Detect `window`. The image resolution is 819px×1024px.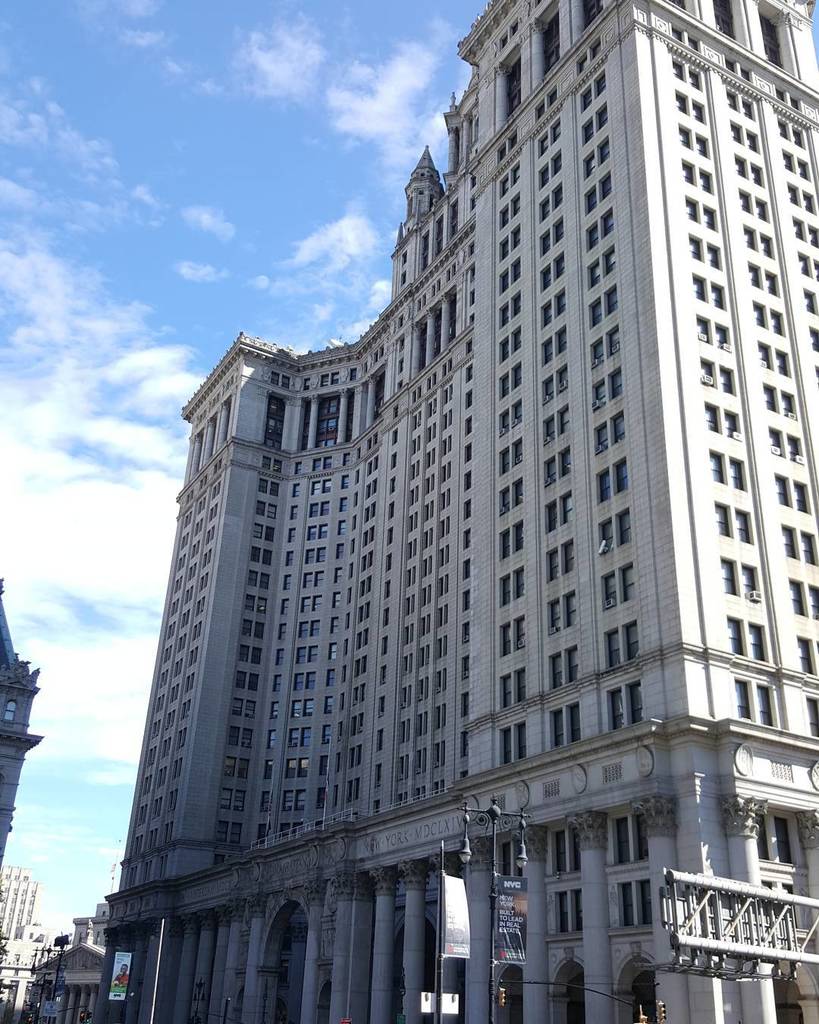
x1=729 y1=61 x2=746 y2=79.
